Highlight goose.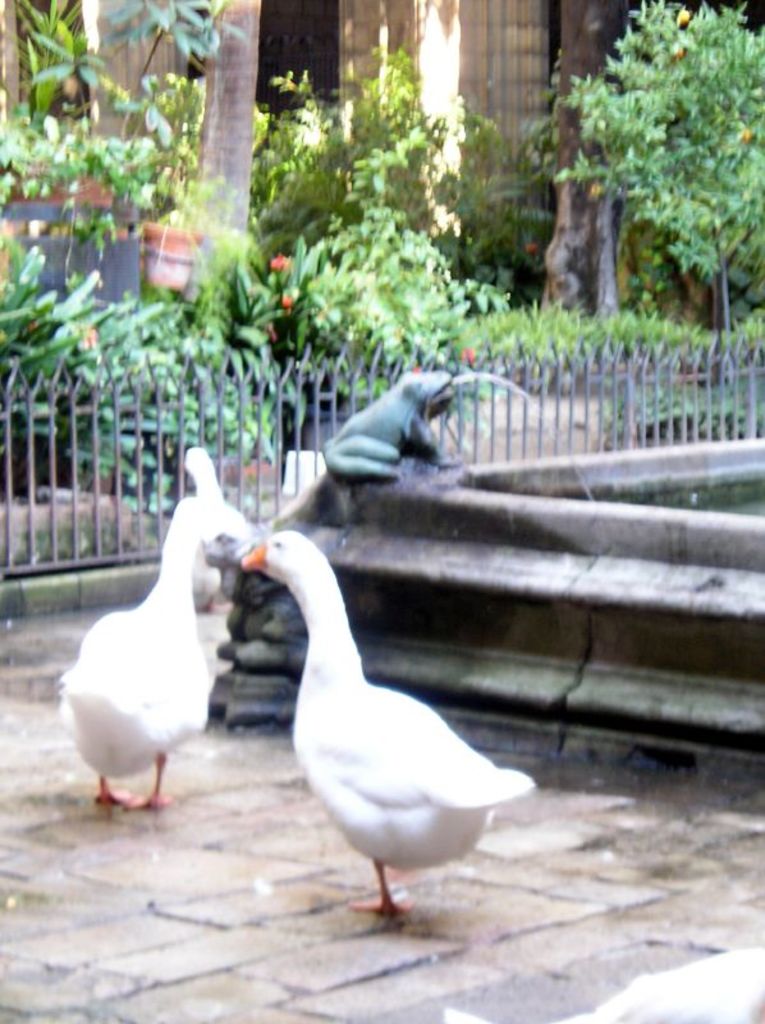
Highlighted region: 233:518:536:924.
